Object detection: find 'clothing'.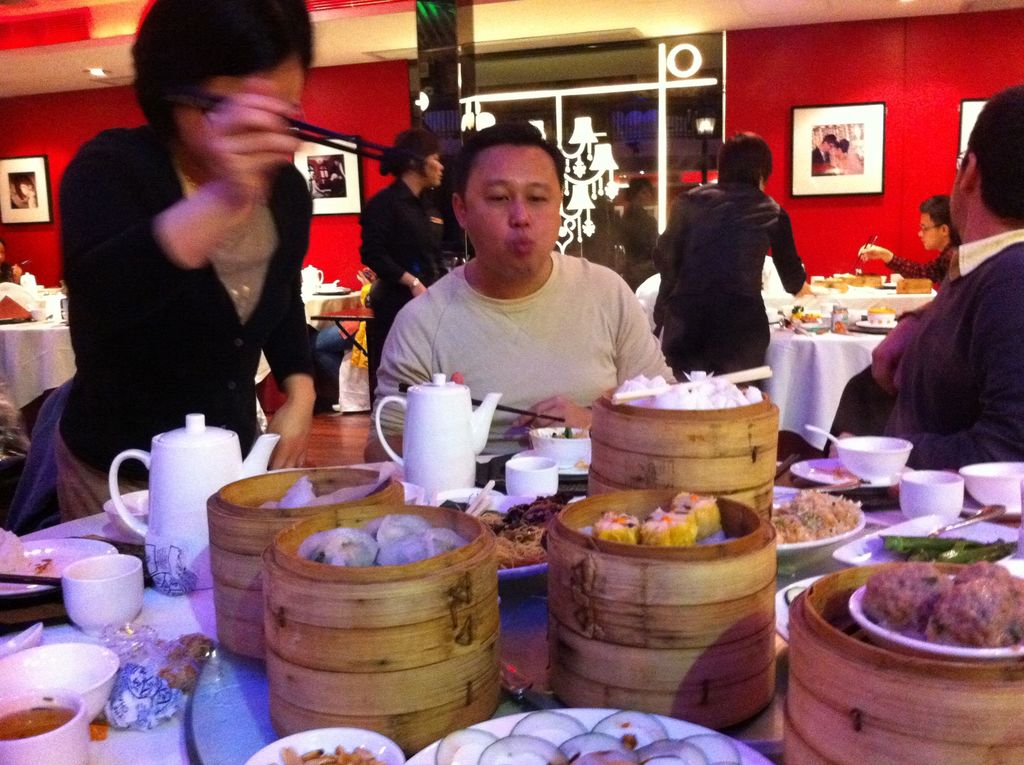
{"x1": 809, "y1": 145, "x2": 831, "y2": 174}.
